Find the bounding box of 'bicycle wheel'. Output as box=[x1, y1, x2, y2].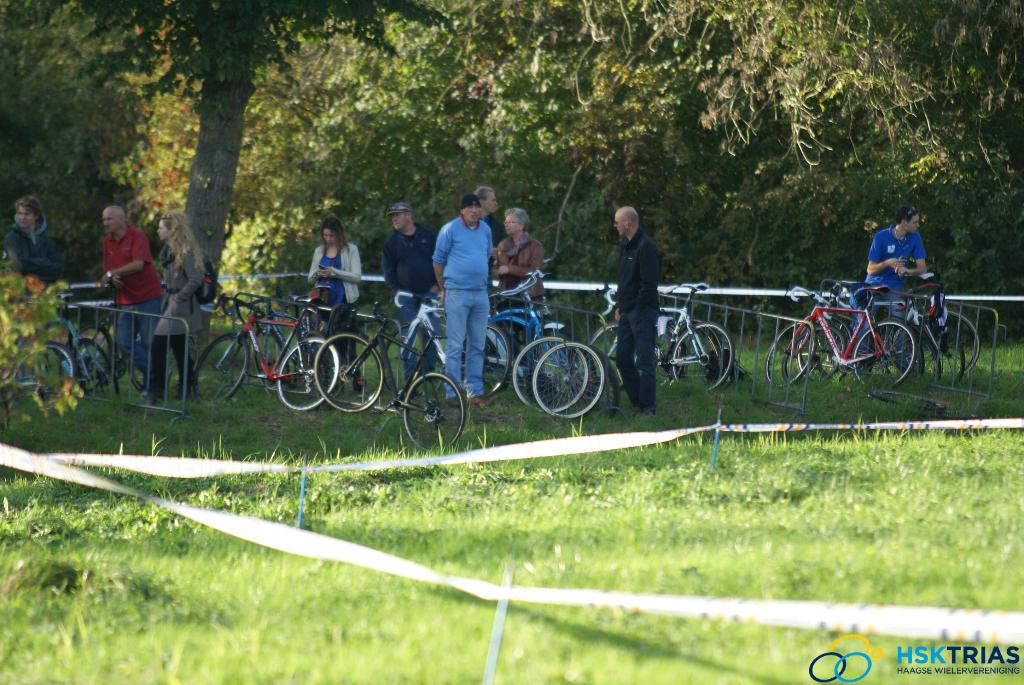
box=[588, 319, 643, 390].
